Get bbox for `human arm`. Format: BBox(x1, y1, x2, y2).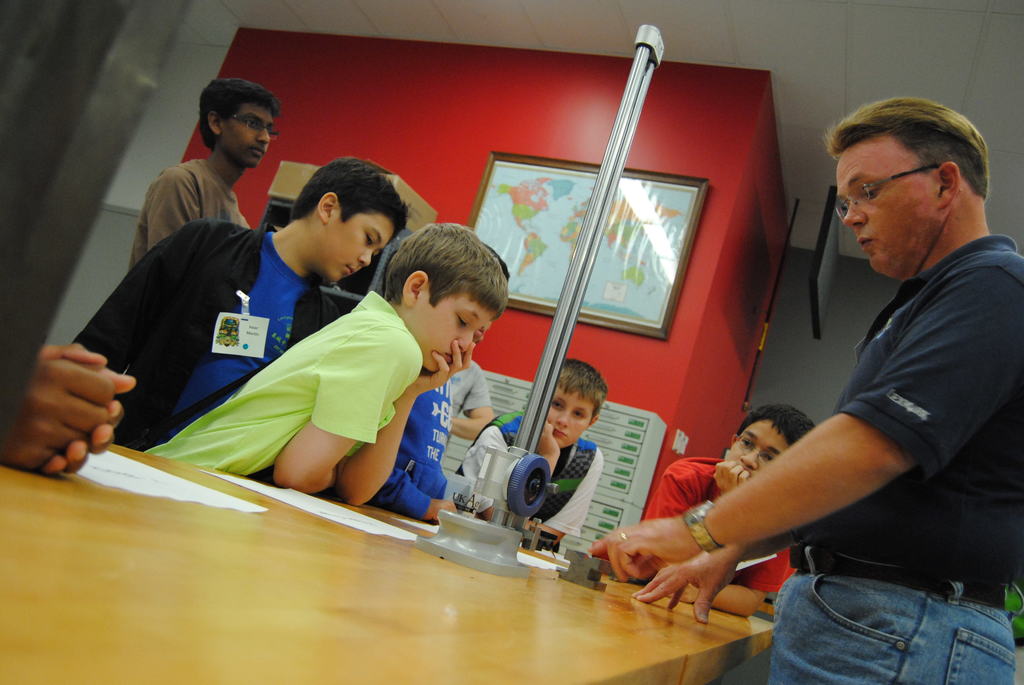
BBox(344, 350, 483, 505).
